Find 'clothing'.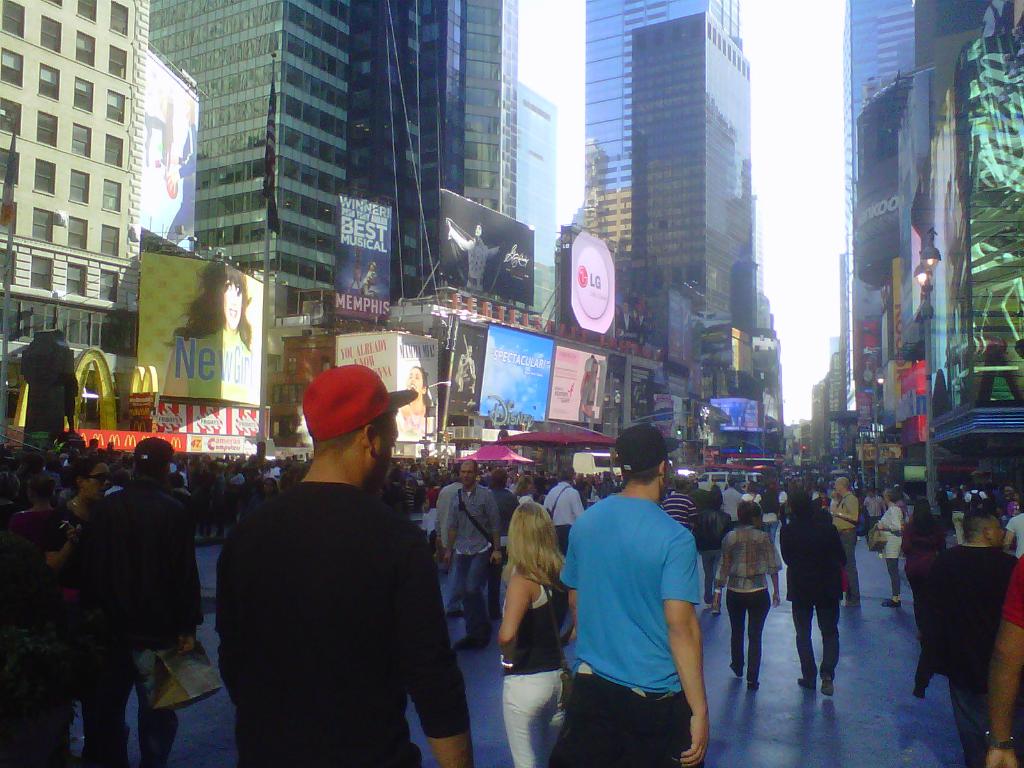
rect(916, 545, 1020, 766).
